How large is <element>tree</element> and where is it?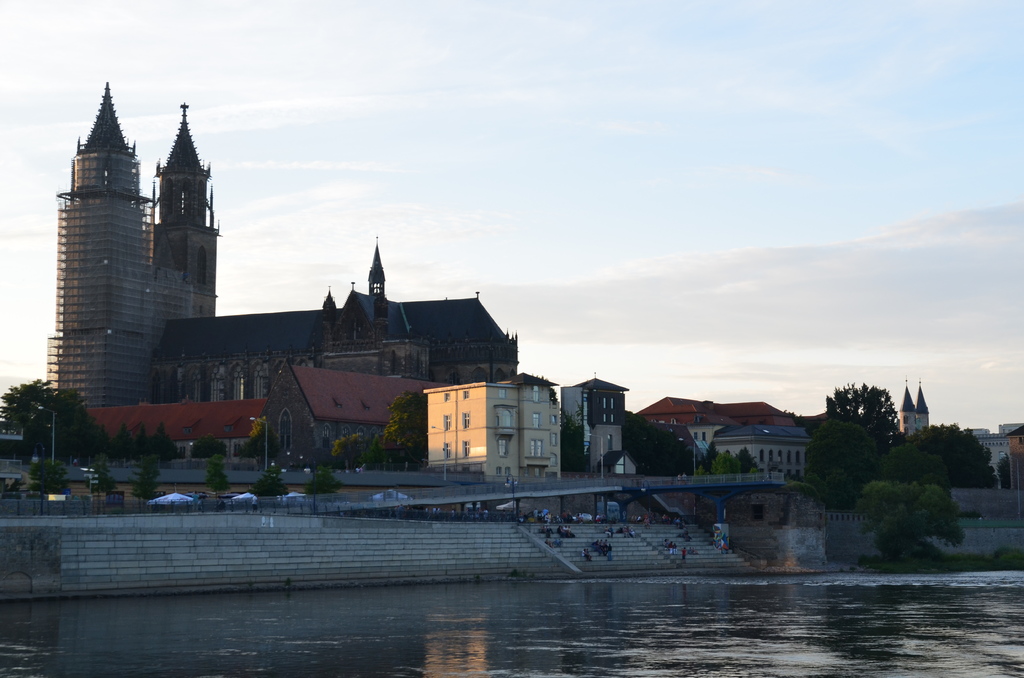
Bounding box: locate(331, 433, 362, 476).
